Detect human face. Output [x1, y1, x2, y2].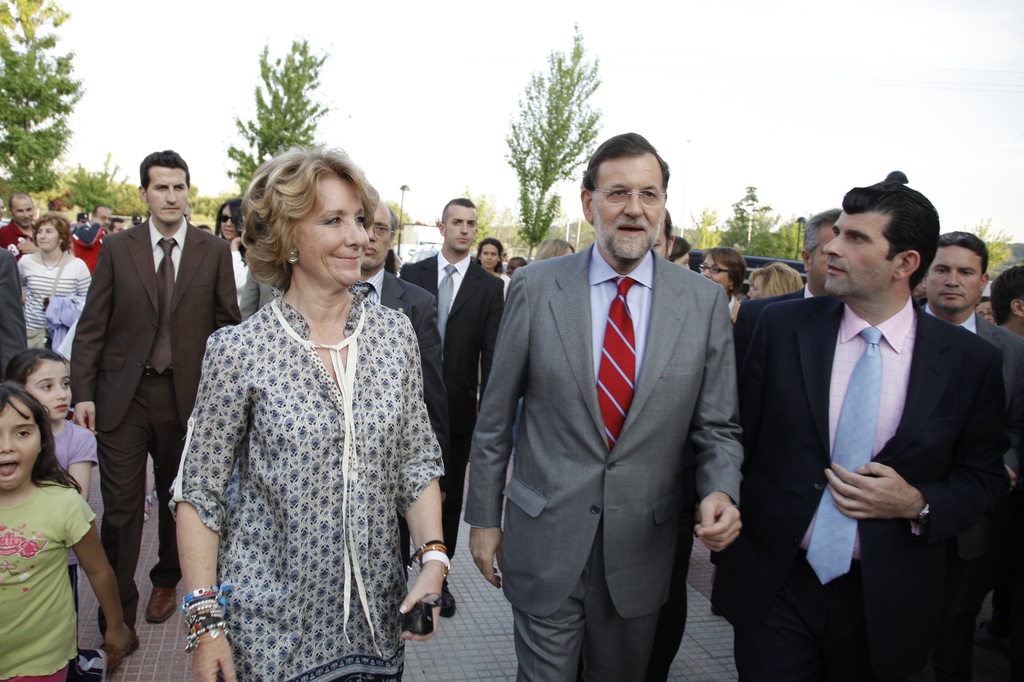
[0, 393, 44, 496].
